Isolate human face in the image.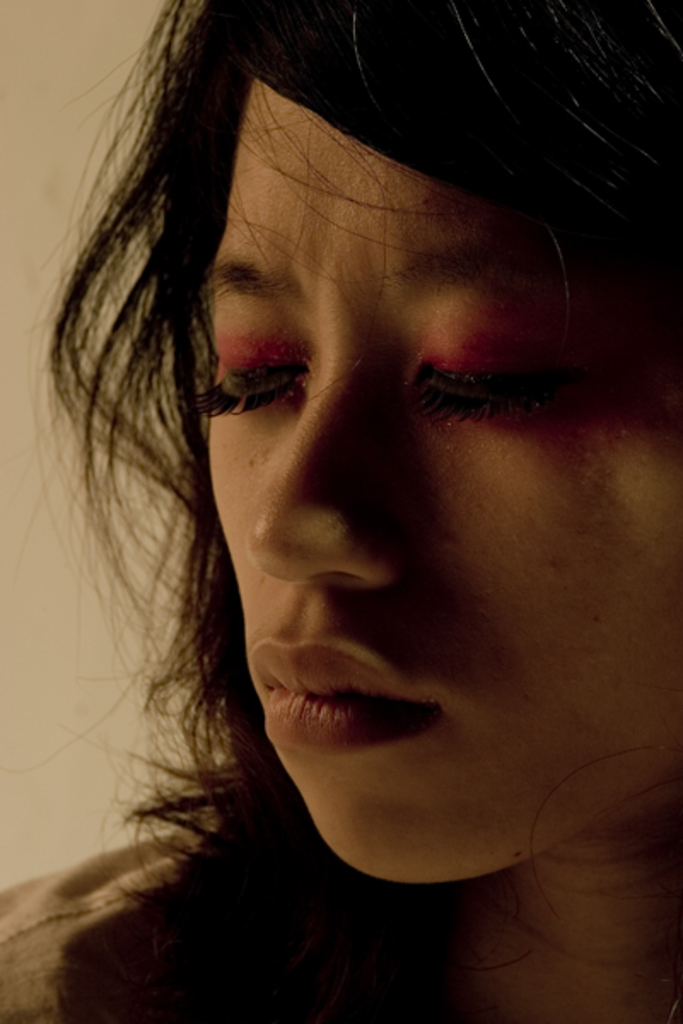
Isolated region: BBox(203, 80, 681, 894).
